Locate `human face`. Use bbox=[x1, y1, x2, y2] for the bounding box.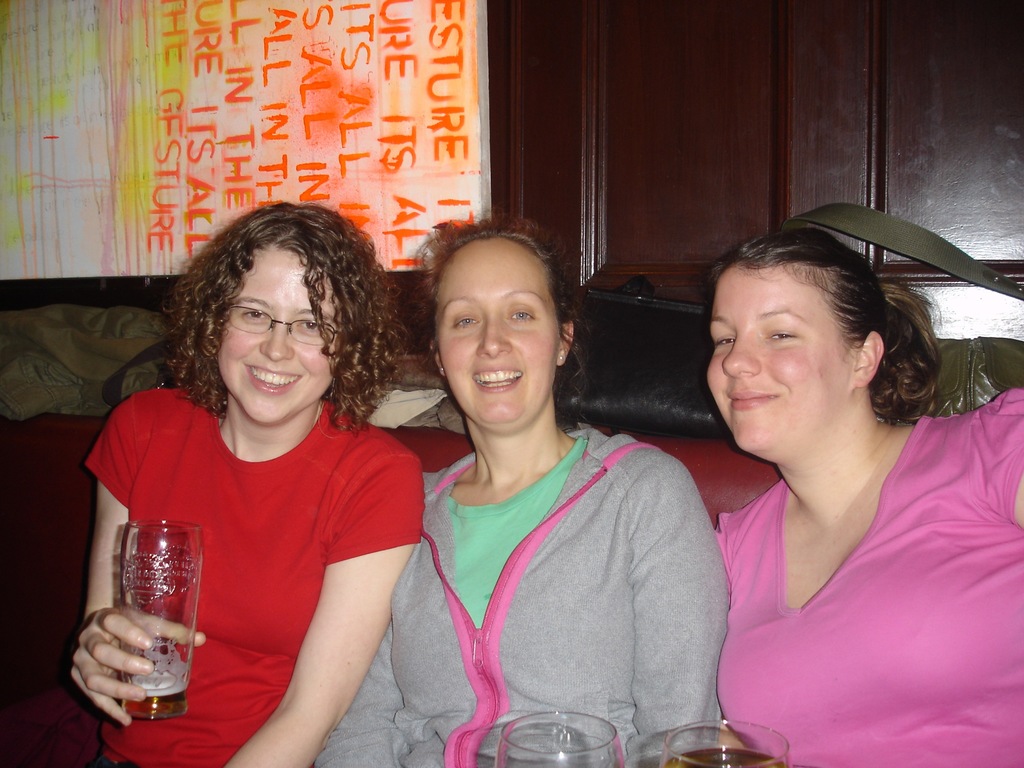
bbox=[218, 242, 342, 426].
